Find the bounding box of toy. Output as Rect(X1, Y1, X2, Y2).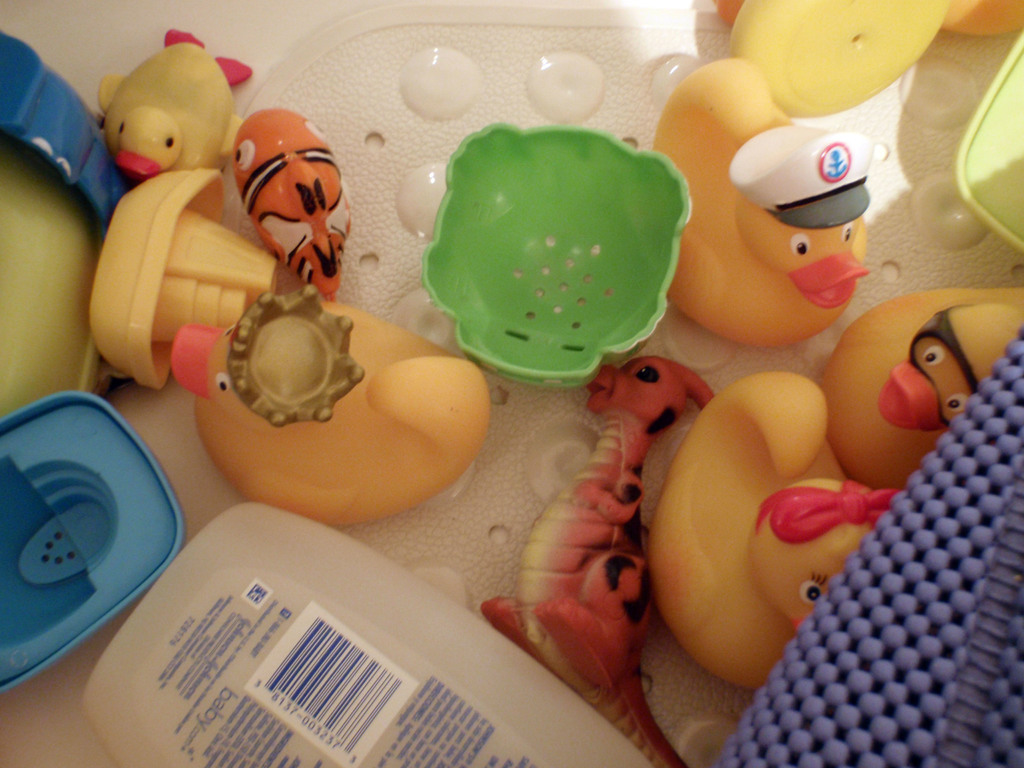
Rect(232, 106, 351, 304).
